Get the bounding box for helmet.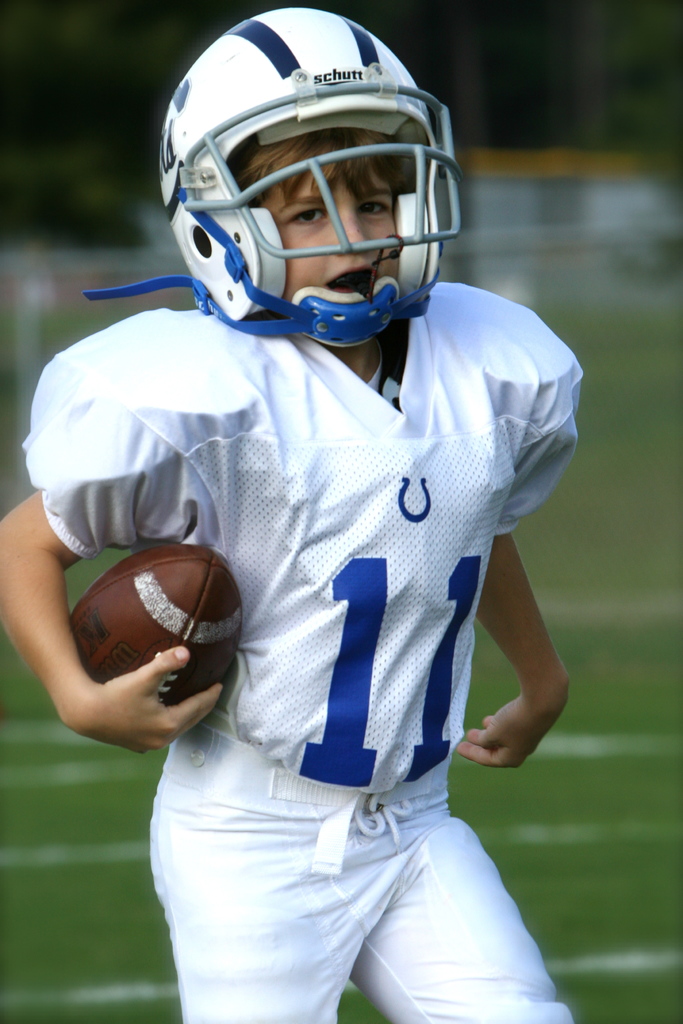
left=82, top=10, right=463, bottom=349.
